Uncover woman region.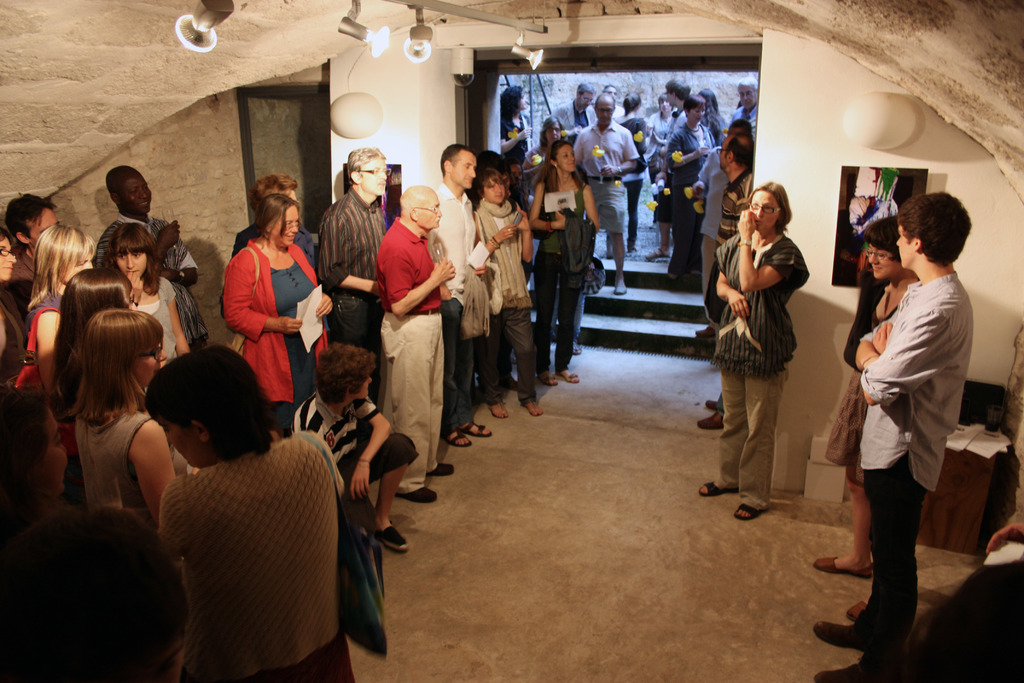
Uncovered: bbox=(17, 226, 100, 502).
